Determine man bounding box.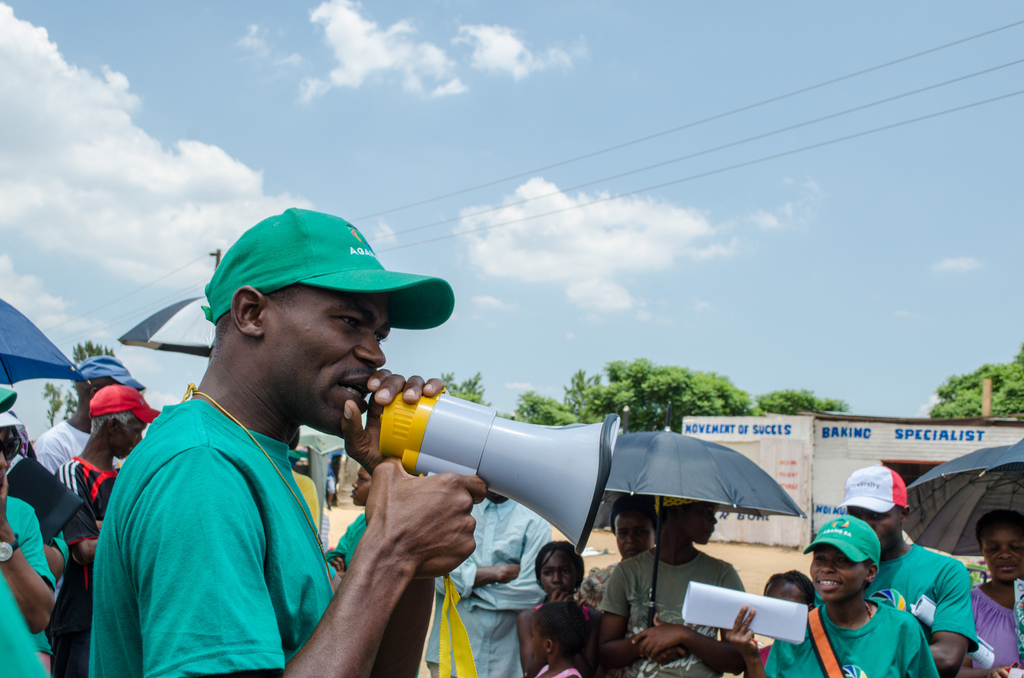
Determined: locate(597, 484, 759, 677).
